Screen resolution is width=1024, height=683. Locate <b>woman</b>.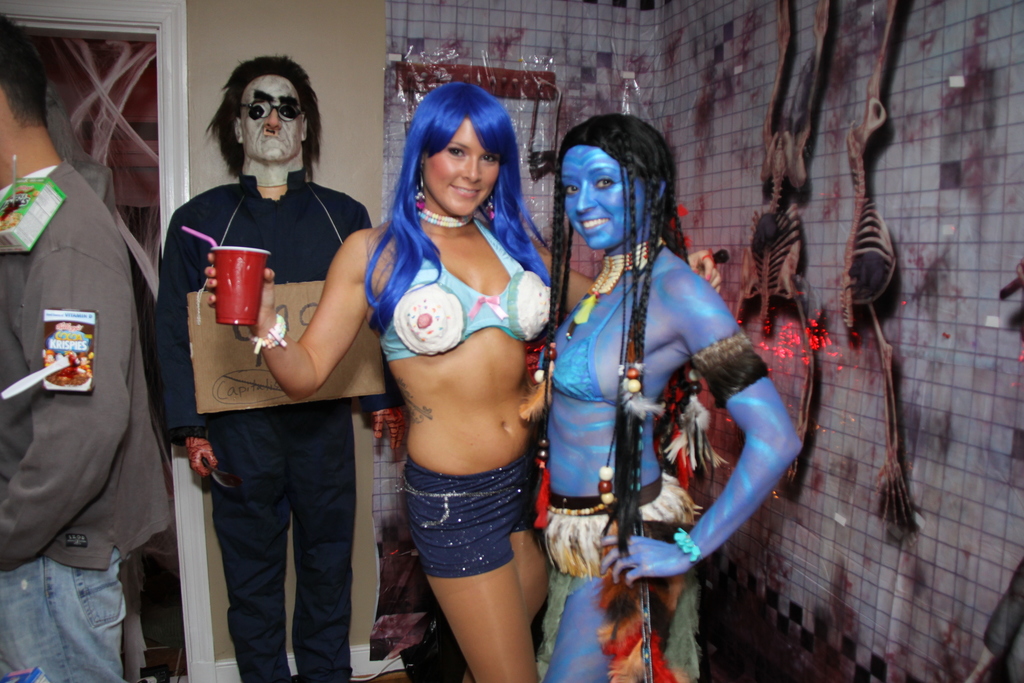
rect(337, 23, 579, 668).
